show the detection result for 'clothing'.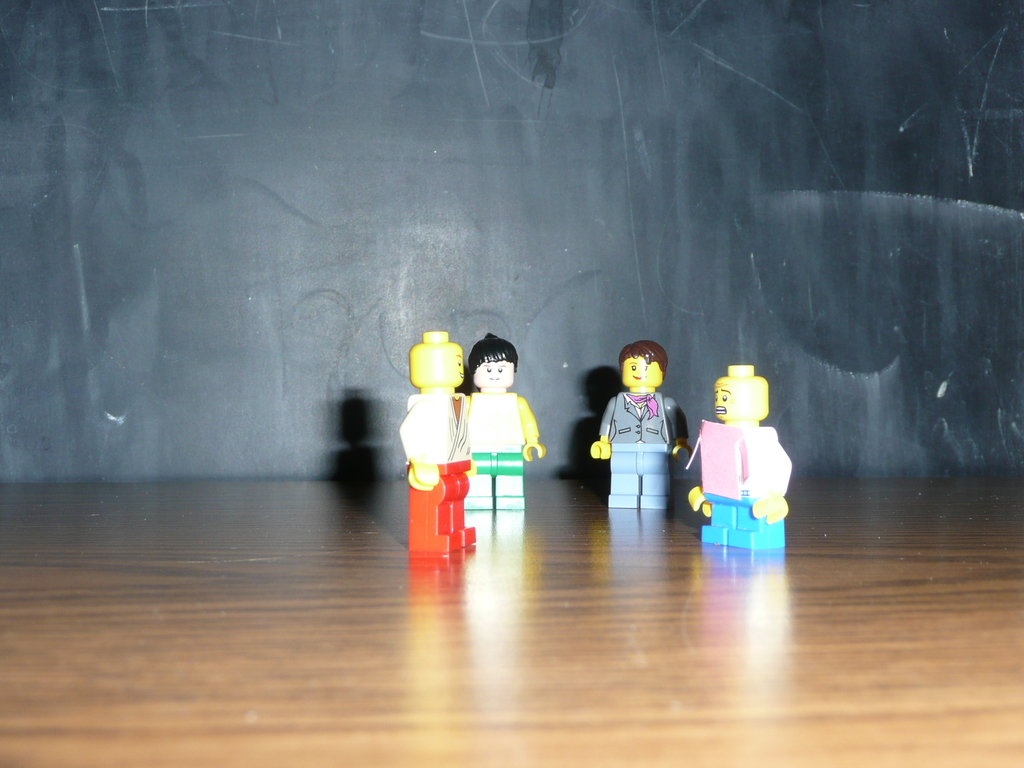
pyautogui.locateOnScreen(468, 385, 527, 515).
